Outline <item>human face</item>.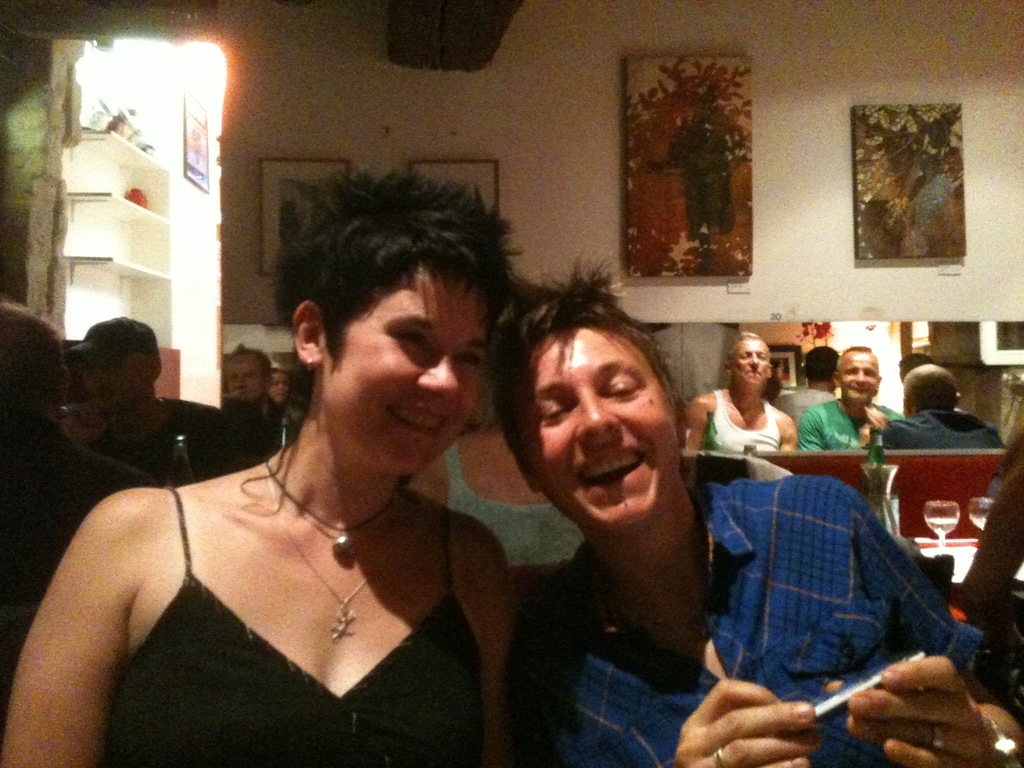
Outline: x1=515 y1=328 x2=678 y2=525.
